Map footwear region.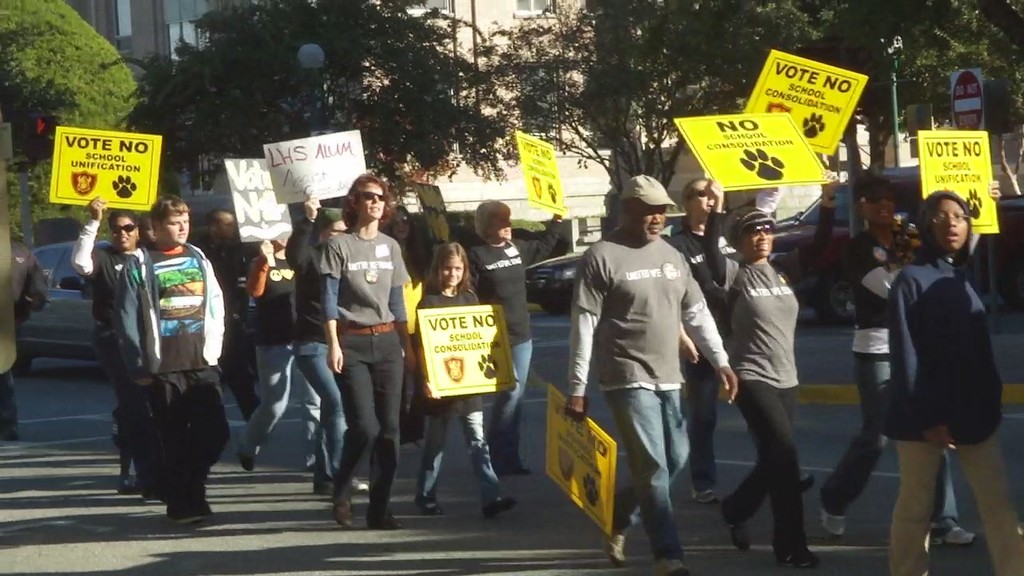
Mapped to bbox=(193, 501, 209, 520).
